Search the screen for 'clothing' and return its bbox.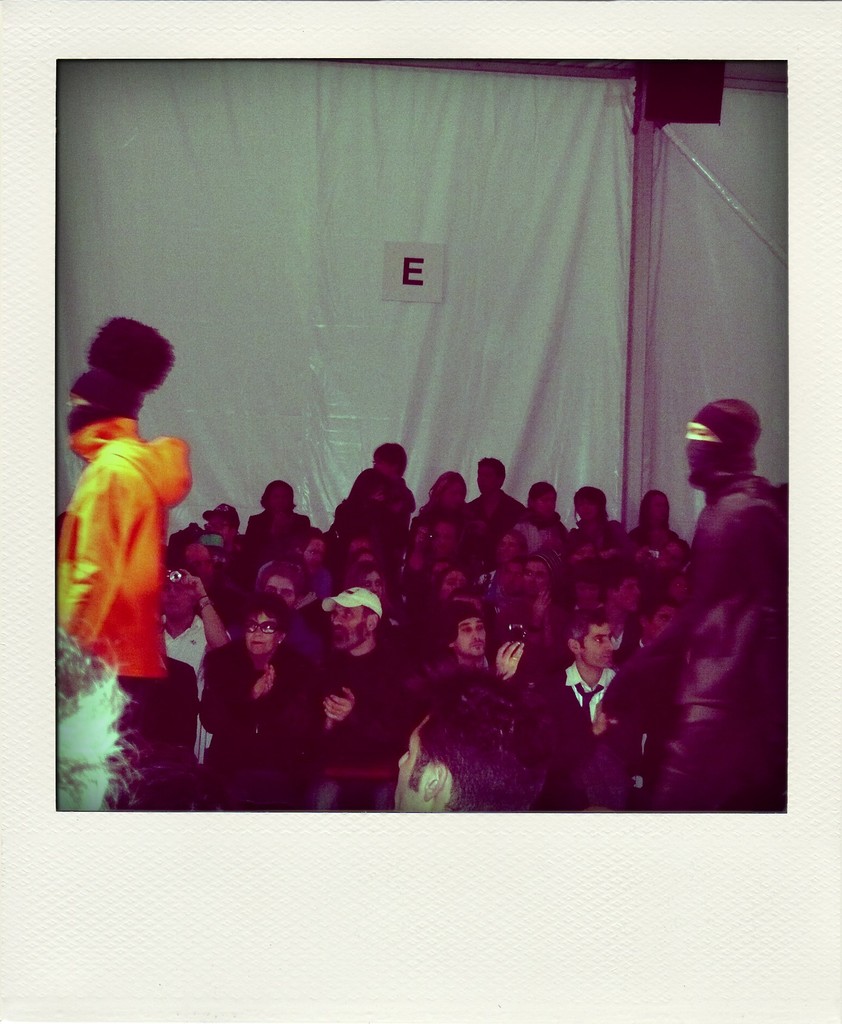
Found: x1=602 y1=475 x2=786 y2=812.
